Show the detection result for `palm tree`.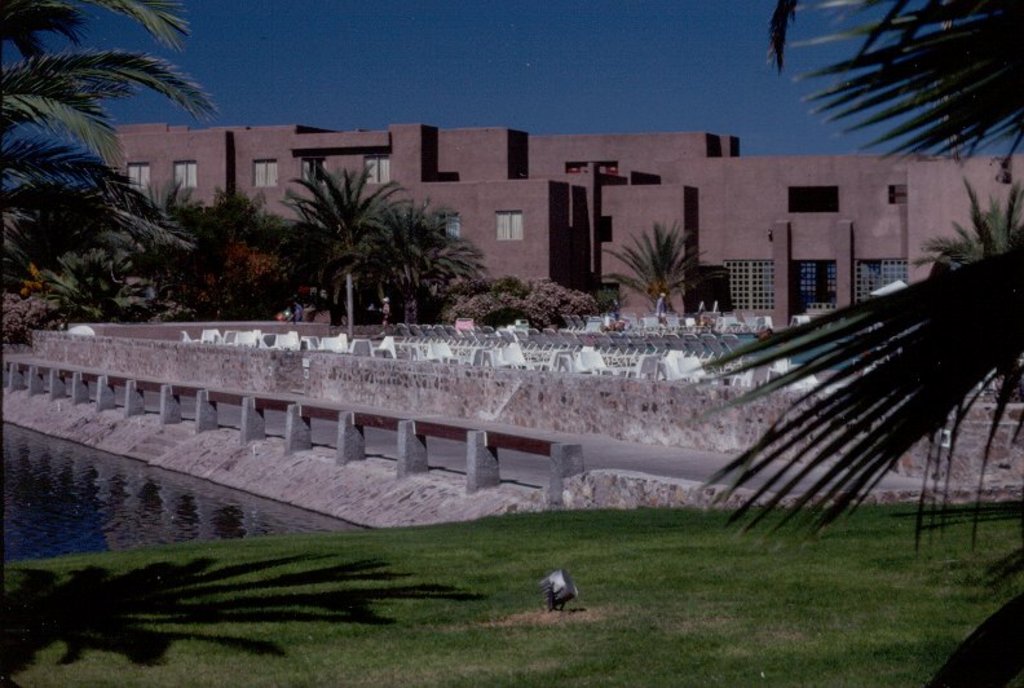
6 1 219 321.
